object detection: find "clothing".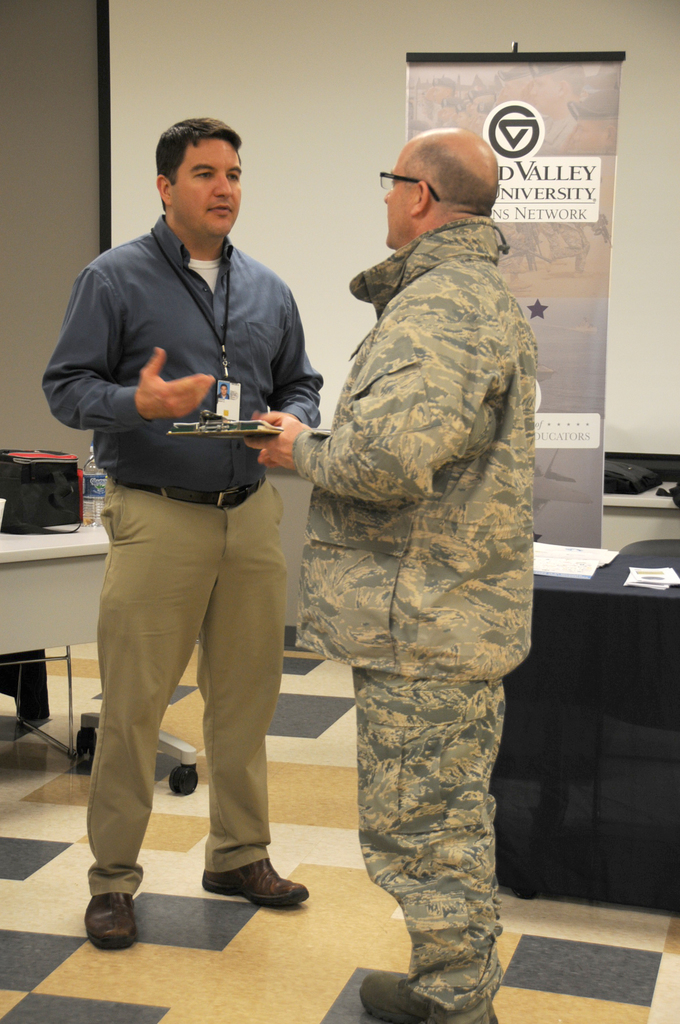
locate(45, 211, 320, 904).
